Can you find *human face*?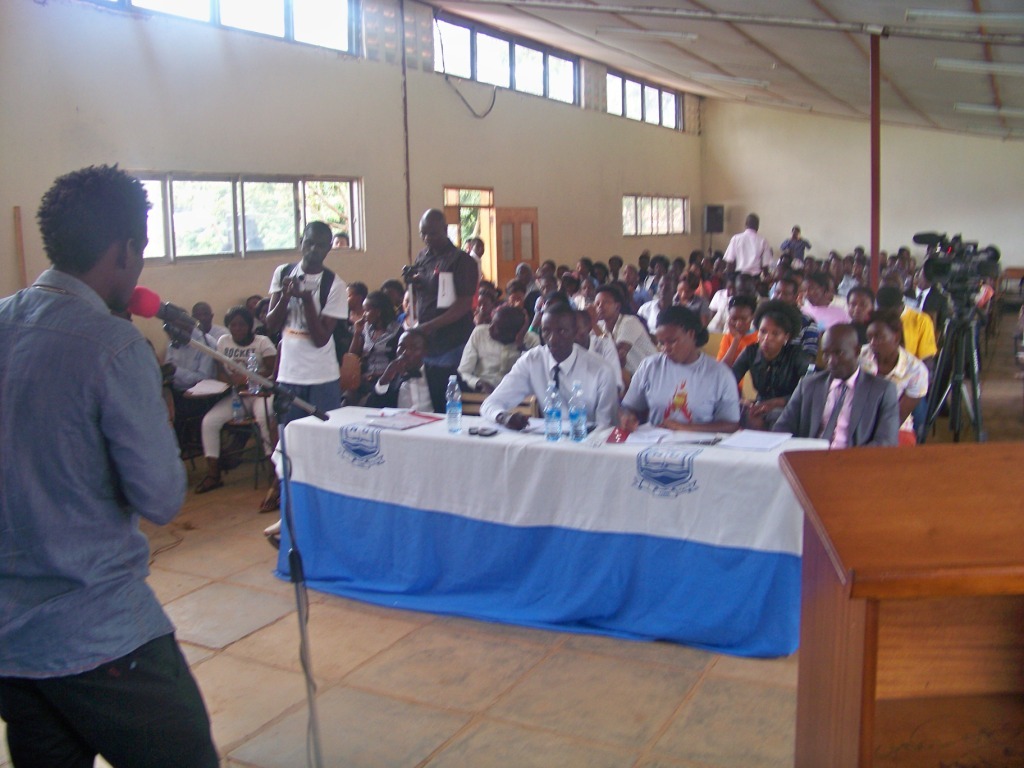
Yes, bounding box: box(655, 325, 692, 362).
